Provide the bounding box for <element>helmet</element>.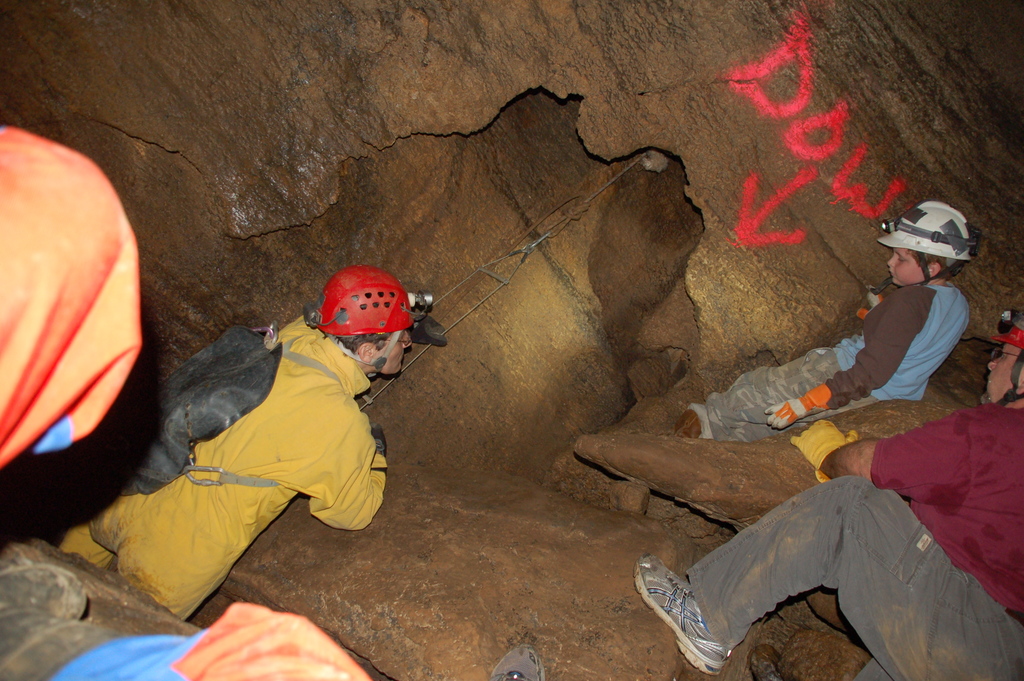
{"left": 303, "top": 271, "right": 417, "bottom": 373}.
